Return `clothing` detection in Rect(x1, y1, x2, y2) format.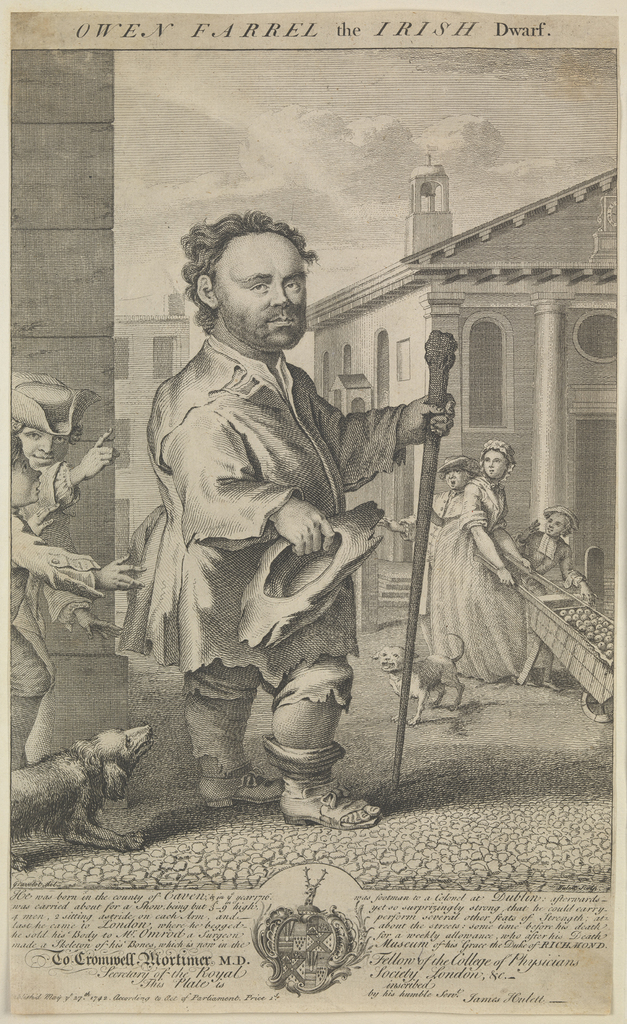
Rect(140, 266, 449, 744).
